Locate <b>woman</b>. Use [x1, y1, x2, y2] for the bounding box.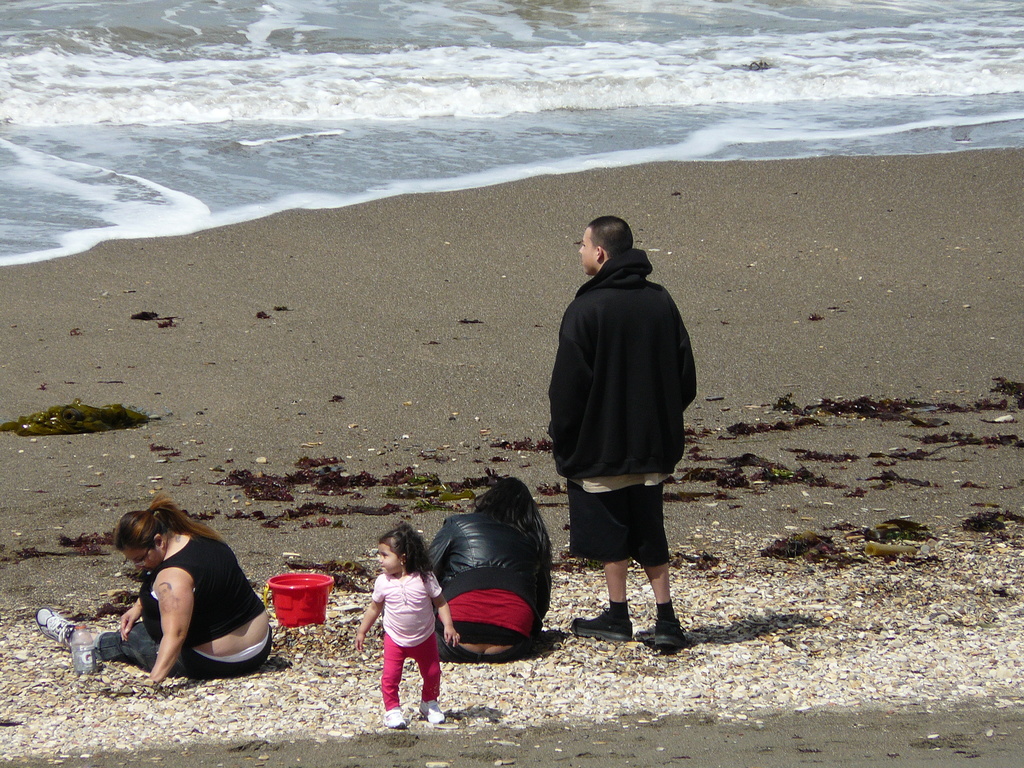
[87, 498, 280, 673].
